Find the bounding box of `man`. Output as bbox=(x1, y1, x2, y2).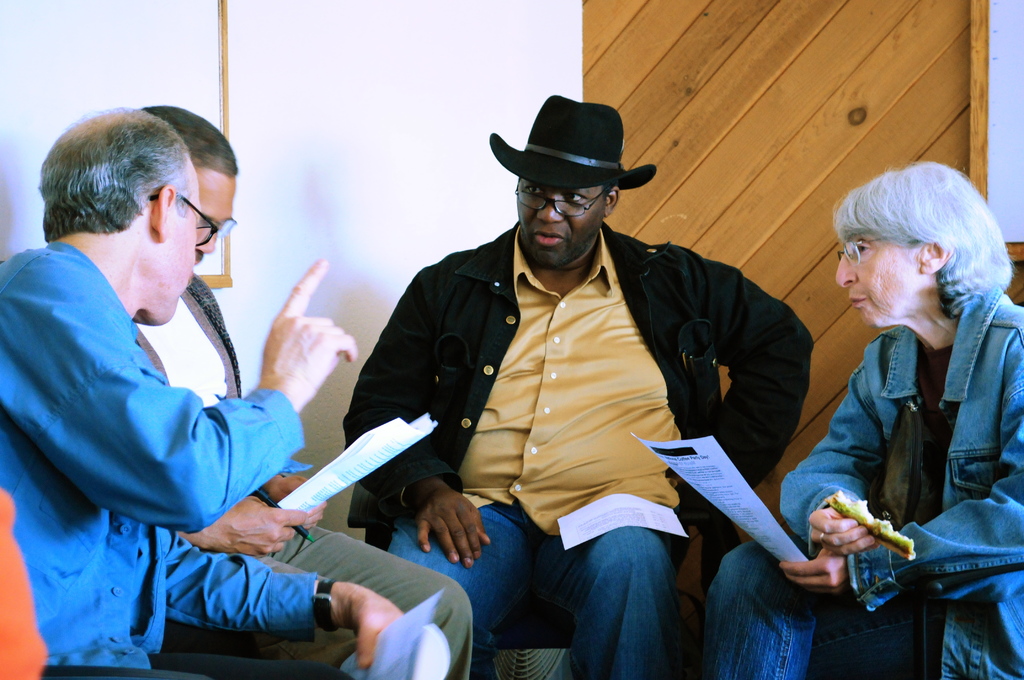
bbox=(340, 95, 813, 679).
